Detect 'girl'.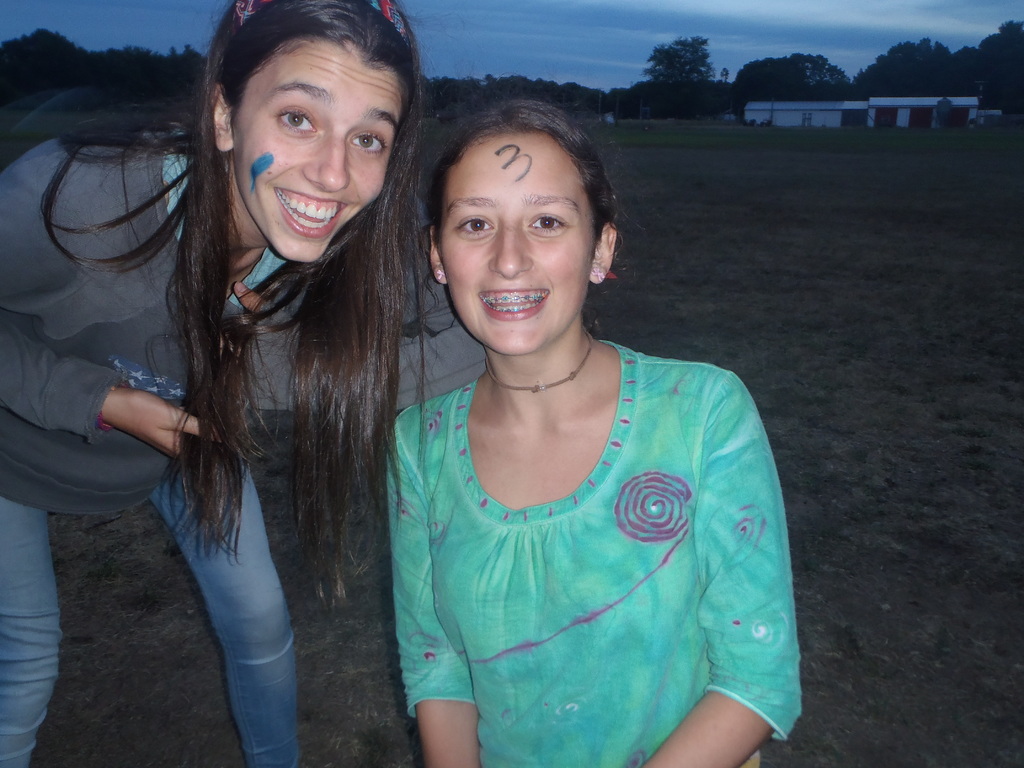
Detected at x1=382 y1=99 x2=800 y2=767.
